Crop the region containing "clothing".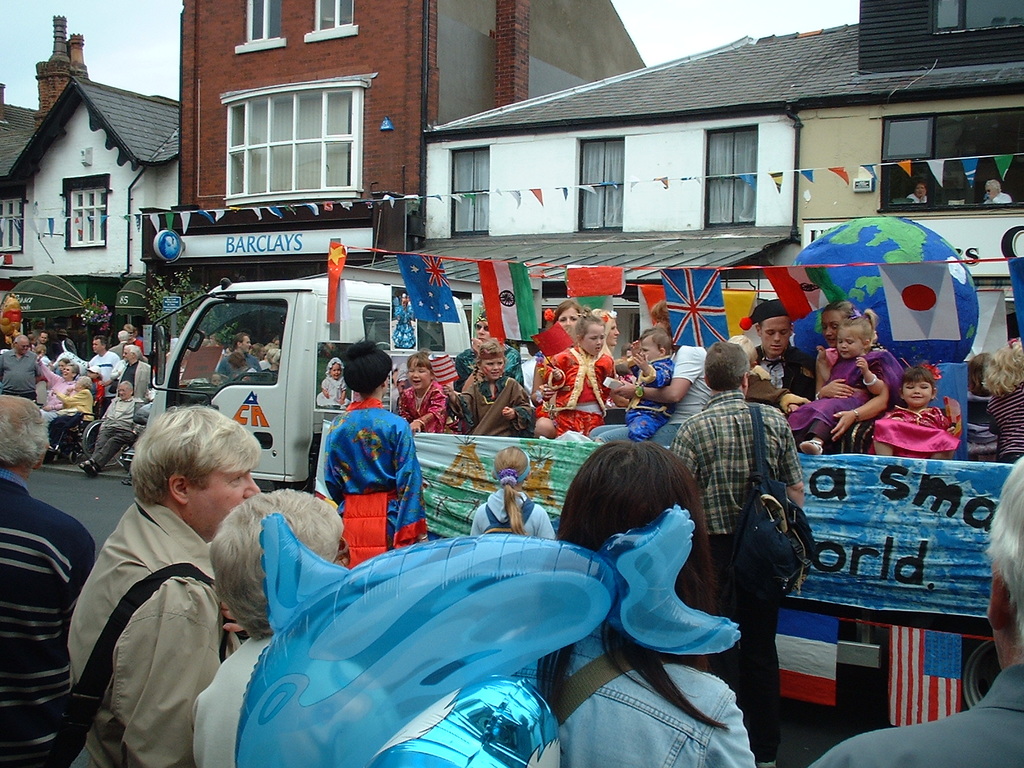
Crop region: (980,376,1023,460).
